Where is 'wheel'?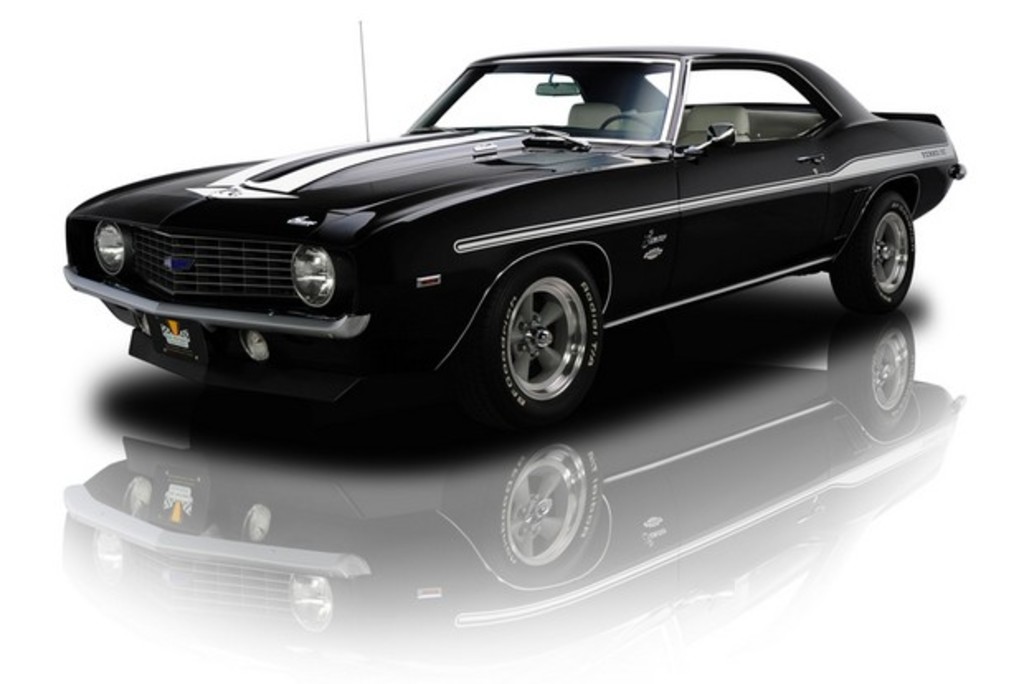
left=836, top=195, right=920, bottom=311.
